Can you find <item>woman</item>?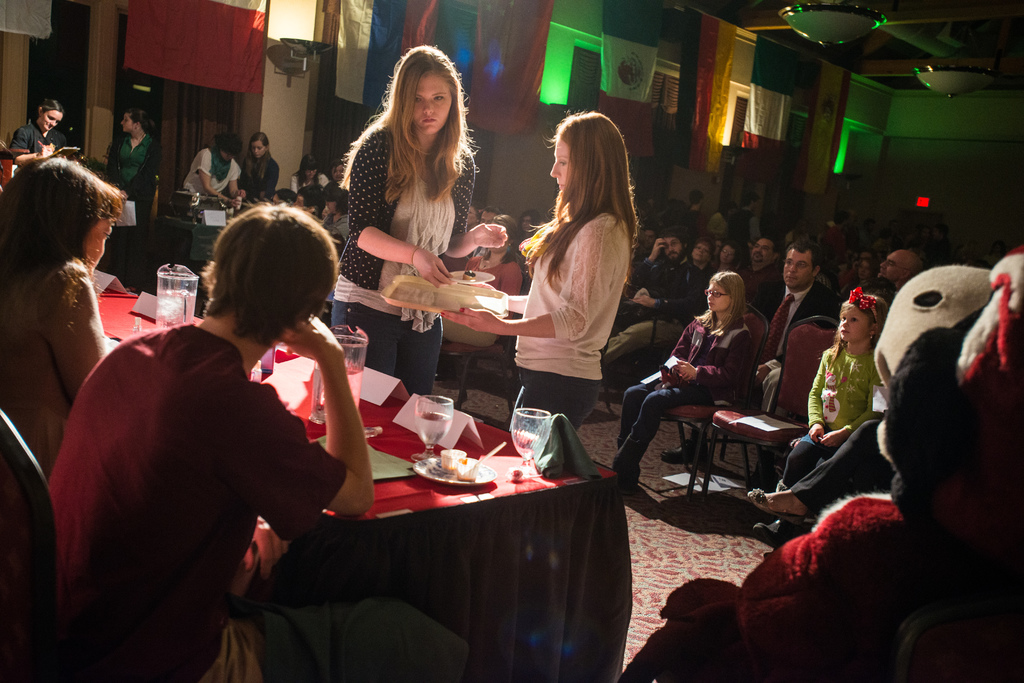
Yes, bounding box: 333, 45, 508, 392.
